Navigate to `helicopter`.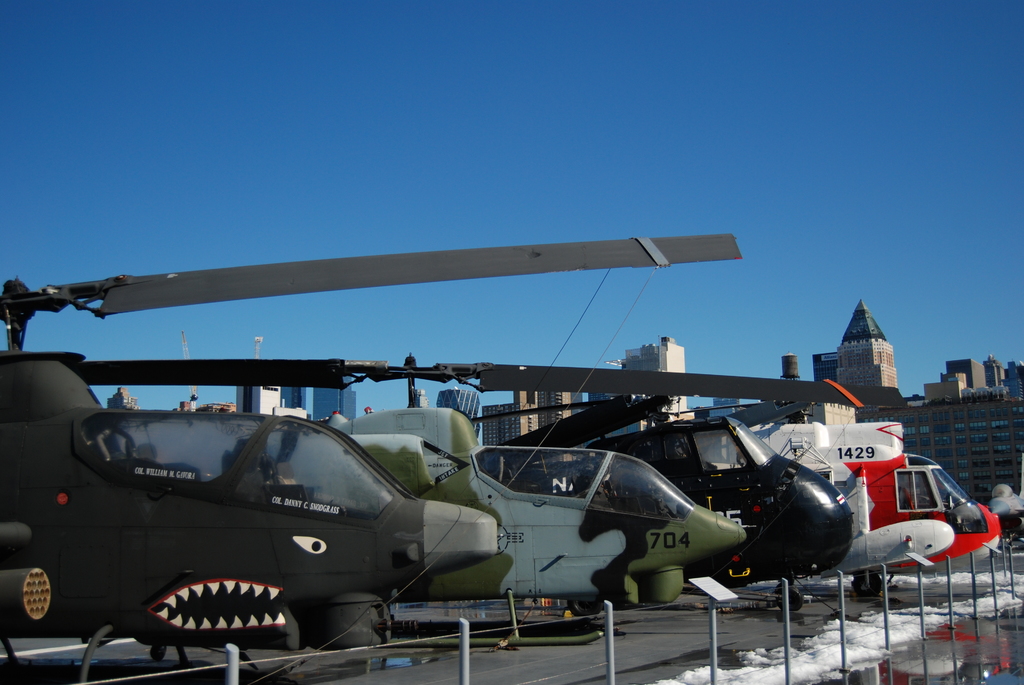
Navigation target: crop(71, 361, 904, 645).
